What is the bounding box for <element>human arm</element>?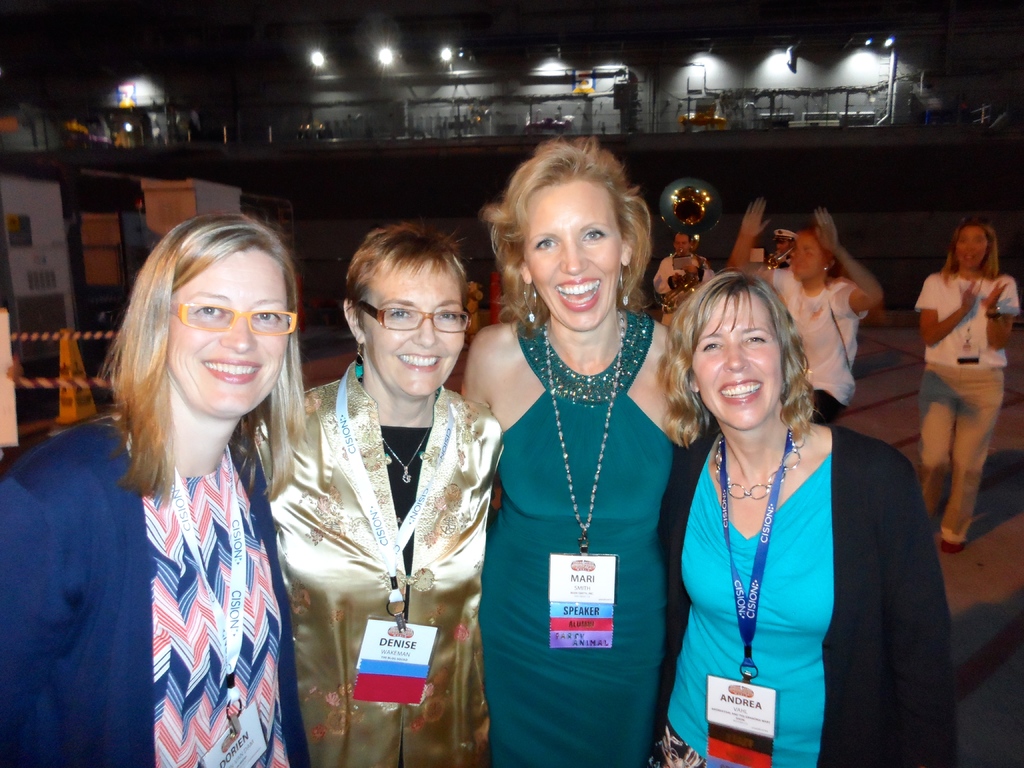
x1=455, y1=318, x2=513, y2=425.
